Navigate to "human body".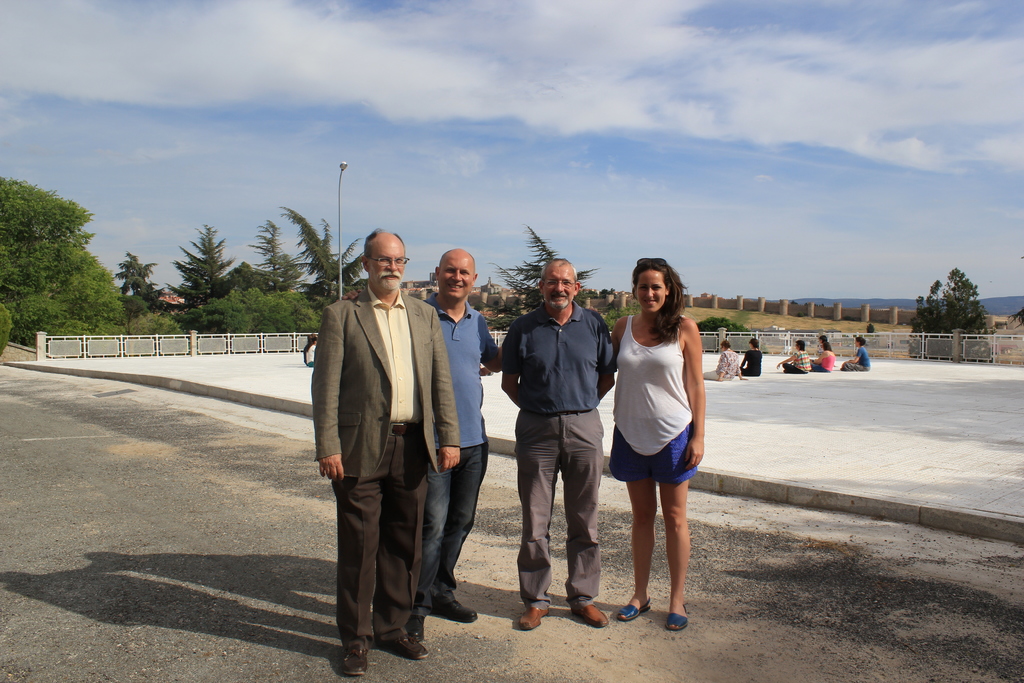
Navigation target: box=[842, 334, 868, 368].
